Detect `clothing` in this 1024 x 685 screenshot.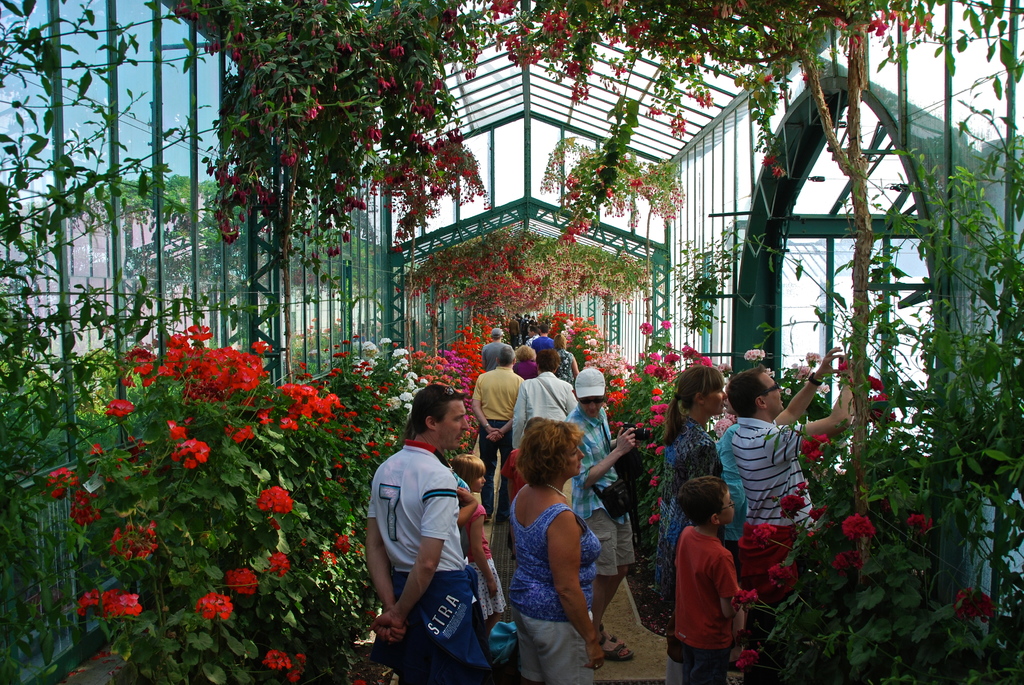
Detection: (left=514, top=372, right=579, bottom=453).
